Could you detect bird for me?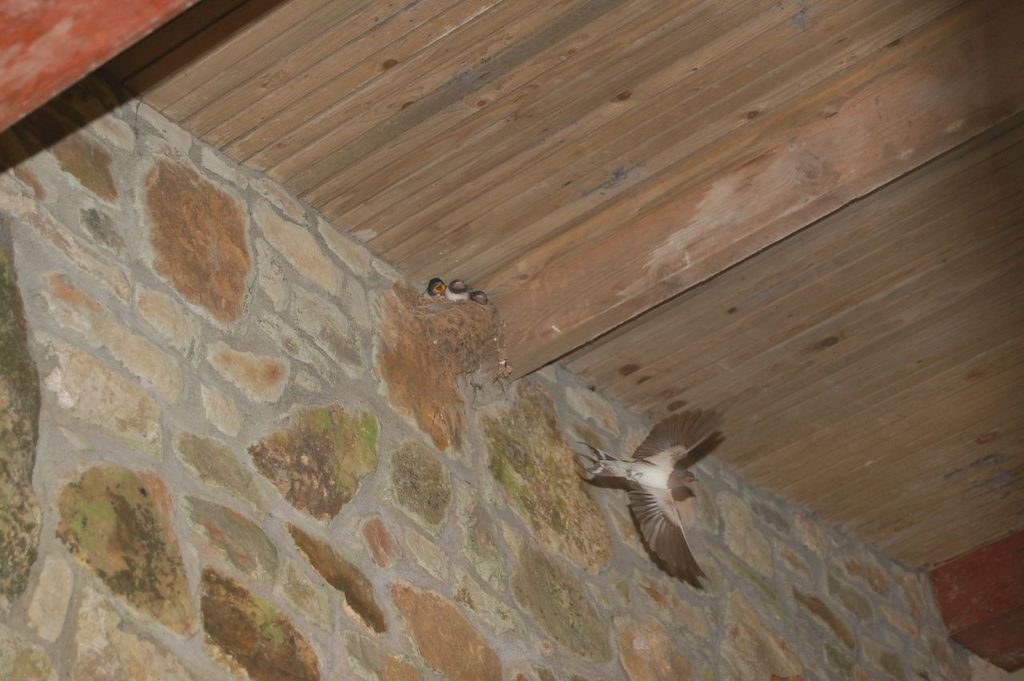
Detection result: rect(580, 399, 742, 578).
